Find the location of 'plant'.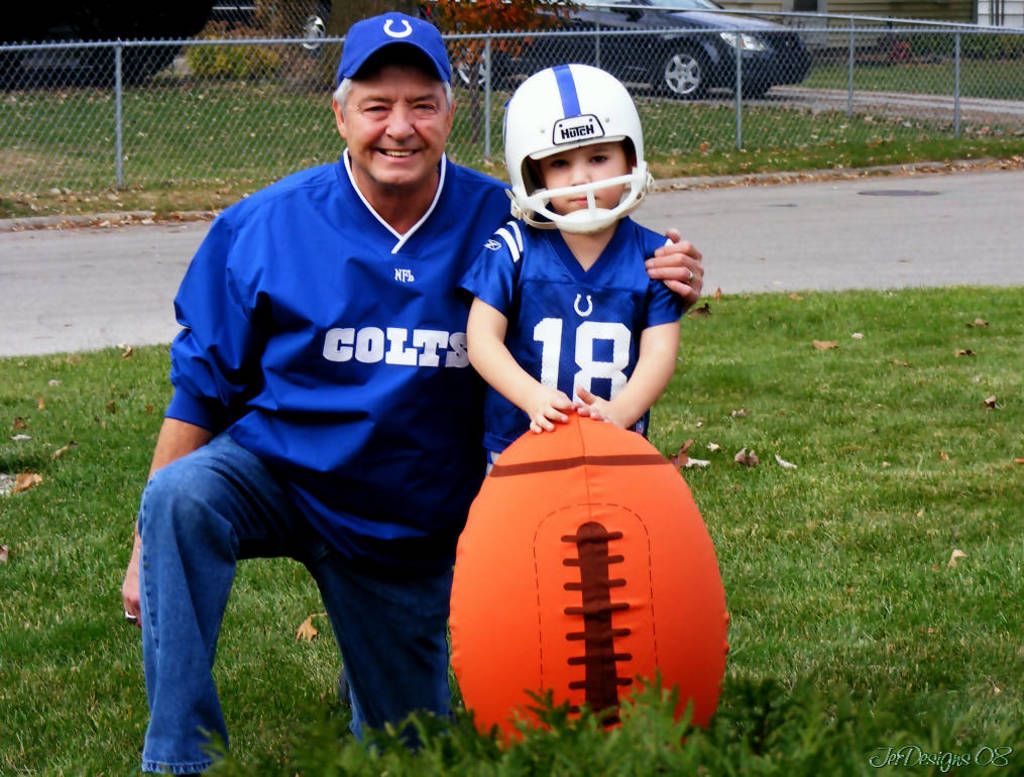
Location: (990, 29, 1023, 62).
